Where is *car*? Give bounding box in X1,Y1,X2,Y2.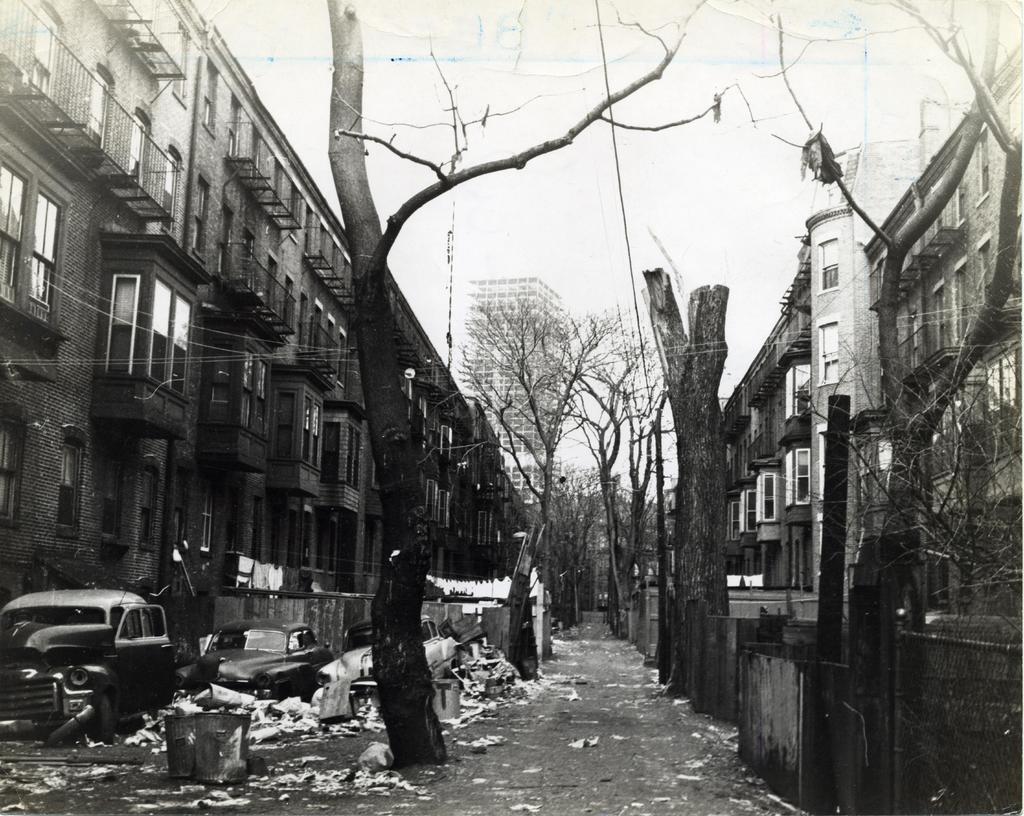
185,614,335,701.
